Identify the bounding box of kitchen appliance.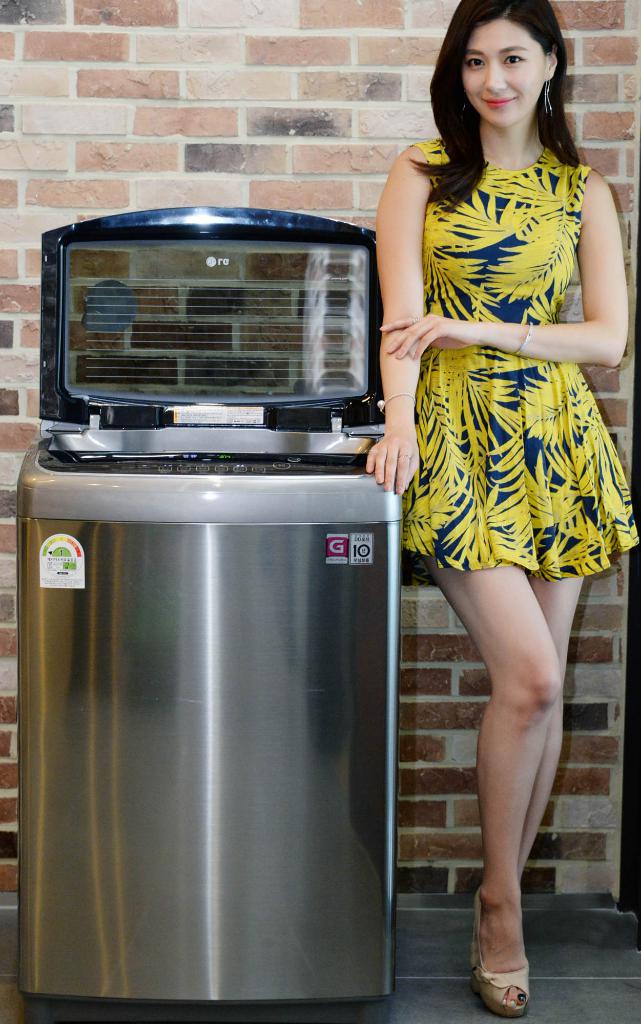
(27, 206, 393, 1023).
